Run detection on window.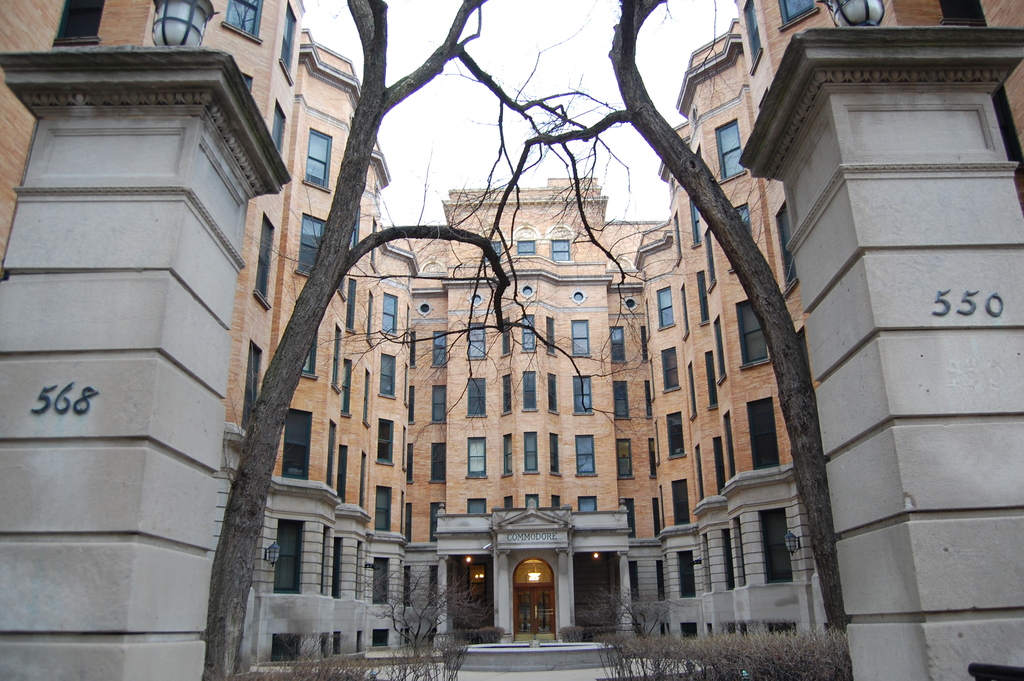
Result: (273,634,301,663).
